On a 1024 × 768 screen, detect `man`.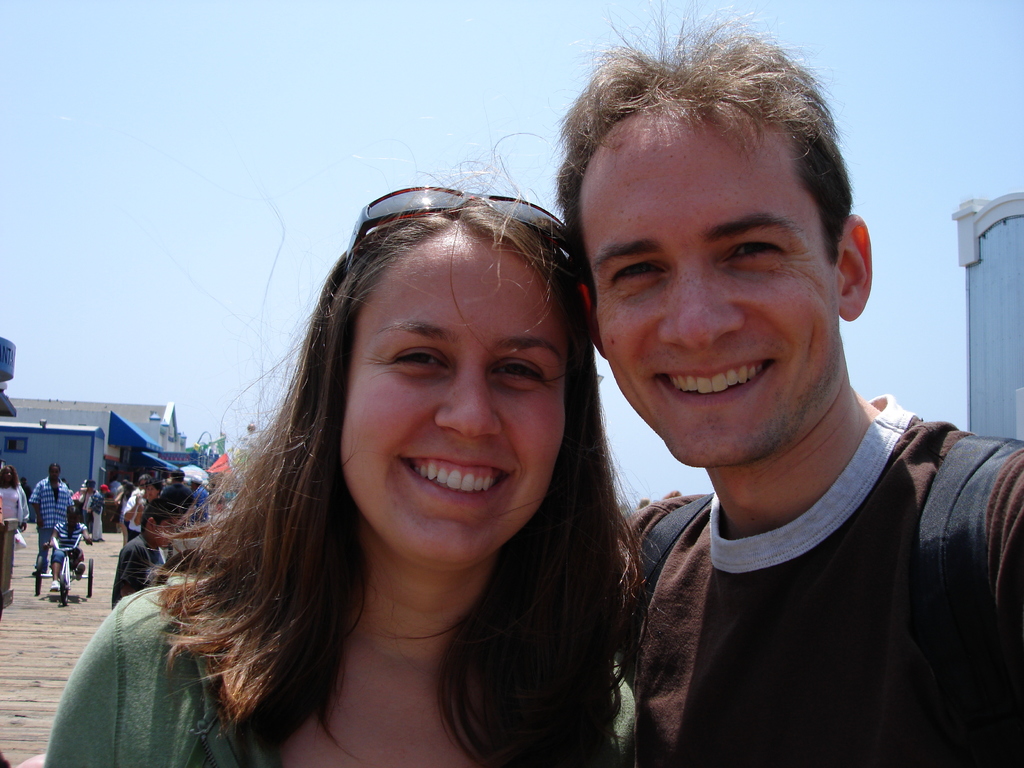
{"left": 154, "top": 464, "right": 198, "bottom": 524}.
